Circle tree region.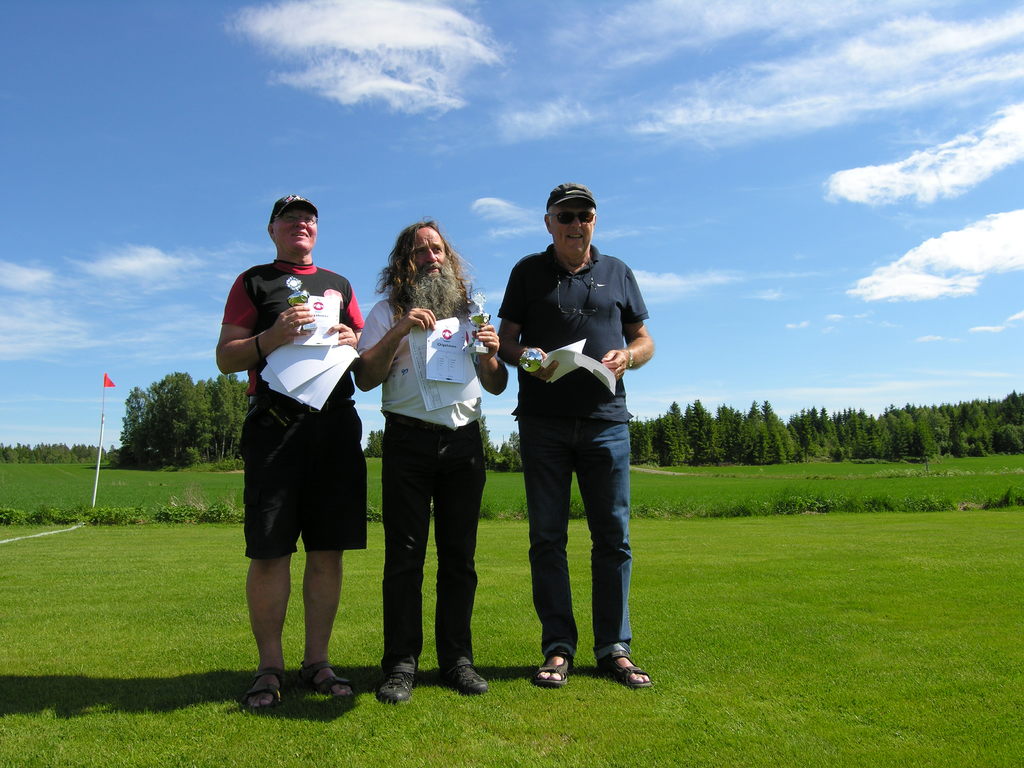
Region: {"left": 627, "top": 413, "right": 650, "bottom": 460}.
